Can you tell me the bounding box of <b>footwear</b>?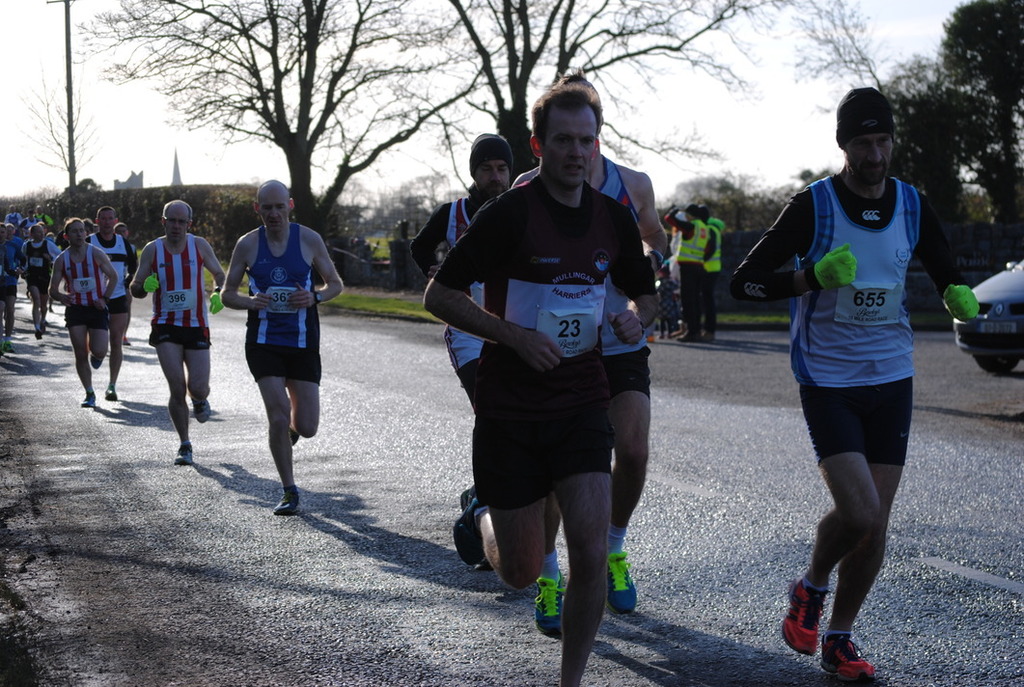
left=103, top=390, right=116, bottom=398.
